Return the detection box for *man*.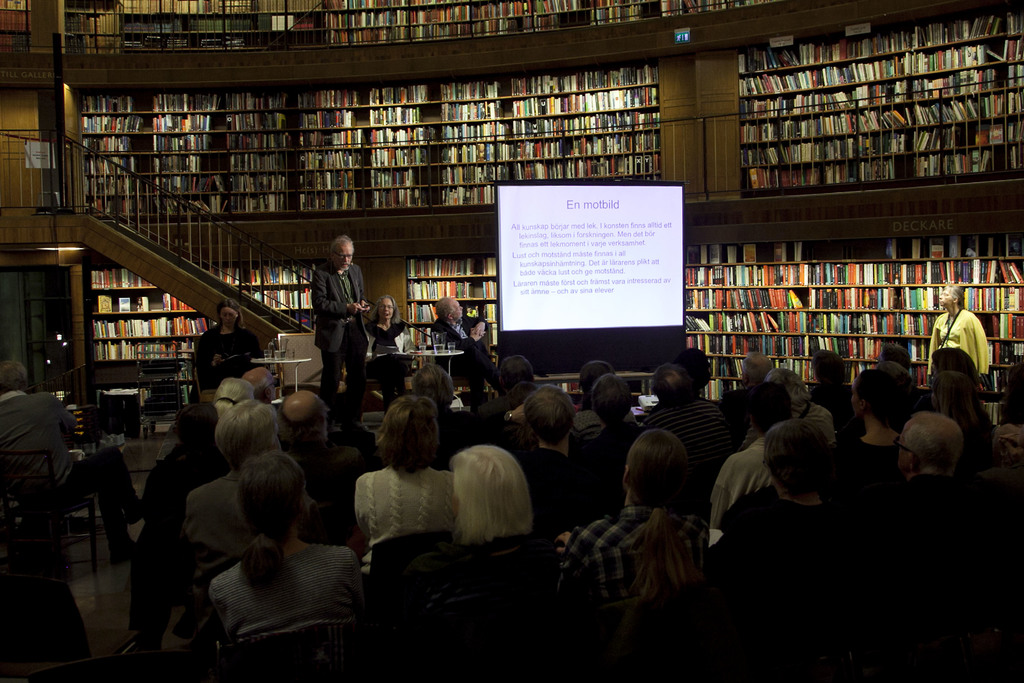
BBox(637, 365, 734, 498).
